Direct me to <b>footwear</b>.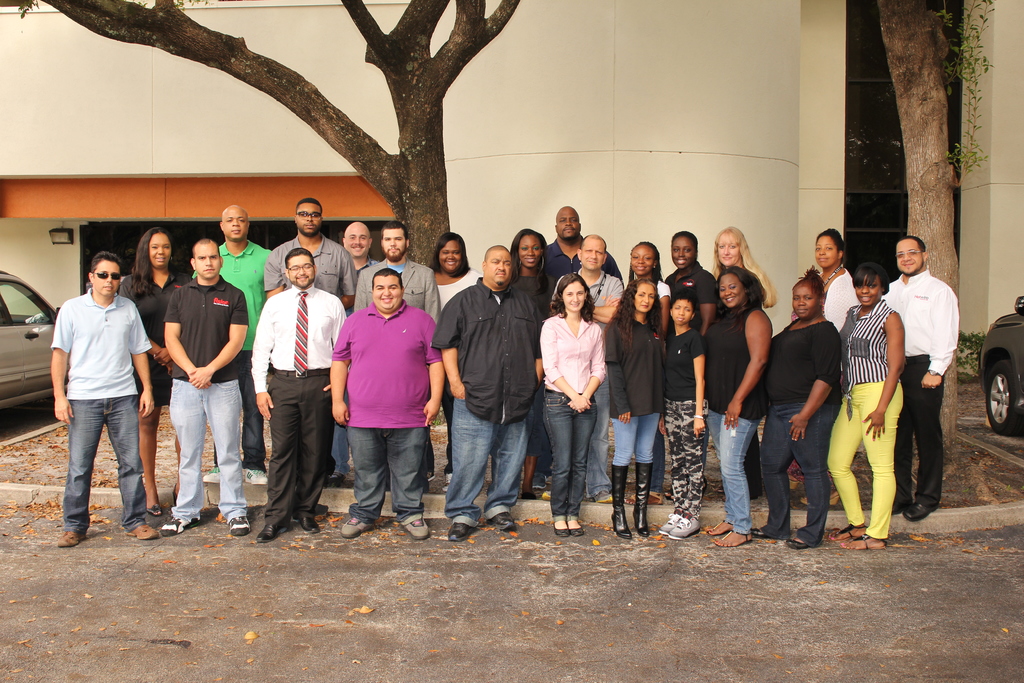
Direction: [left=257, top=524, right=289, bottom=541].
